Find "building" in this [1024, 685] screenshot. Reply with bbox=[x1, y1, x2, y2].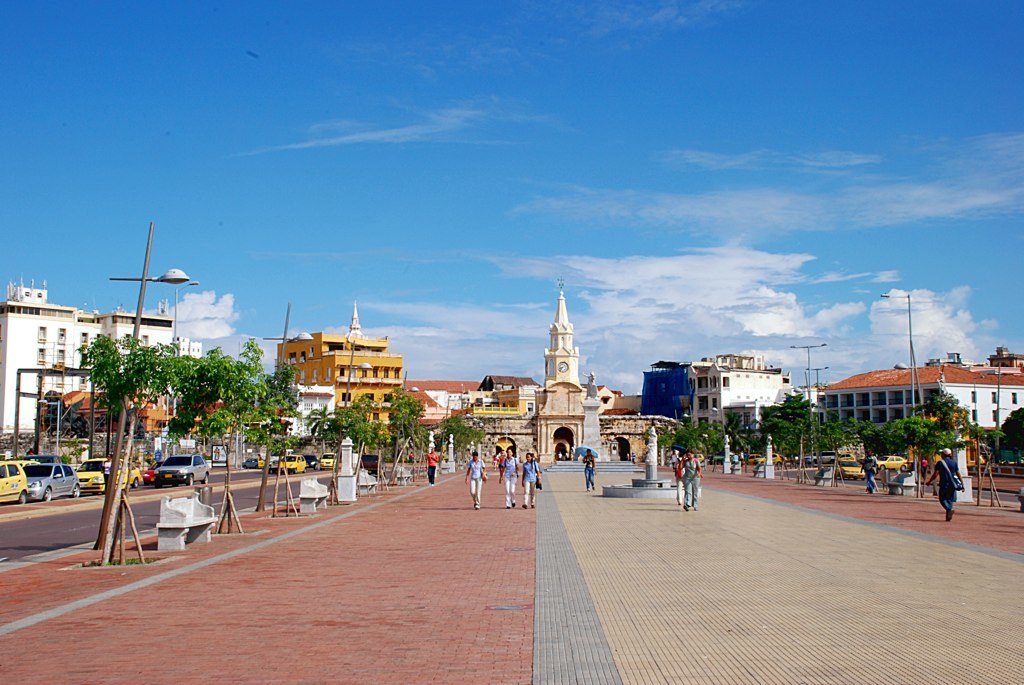
bbox=[0, 301, 180, 434].
